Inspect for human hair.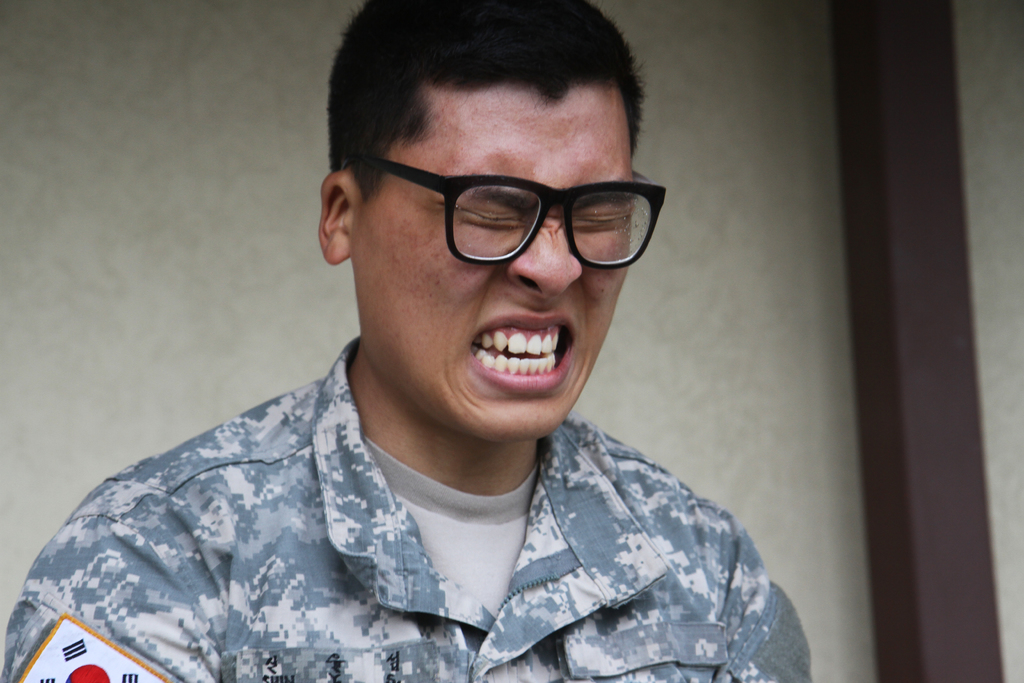
Inspection: 318/15/655/196.
